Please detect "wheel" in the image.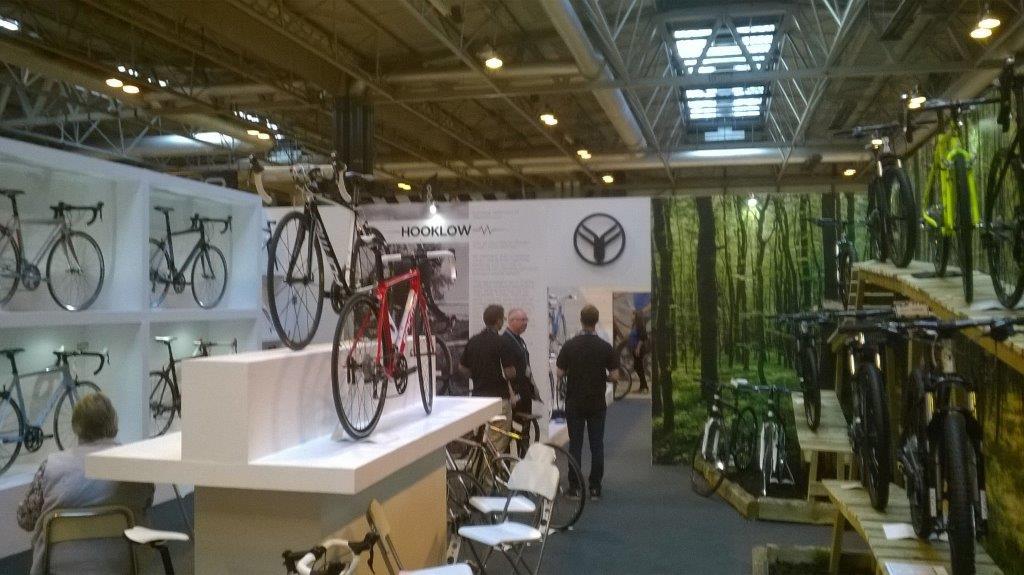
{"x1": 985, "y1": 149, "x2": 1023, "y2": 306}.
